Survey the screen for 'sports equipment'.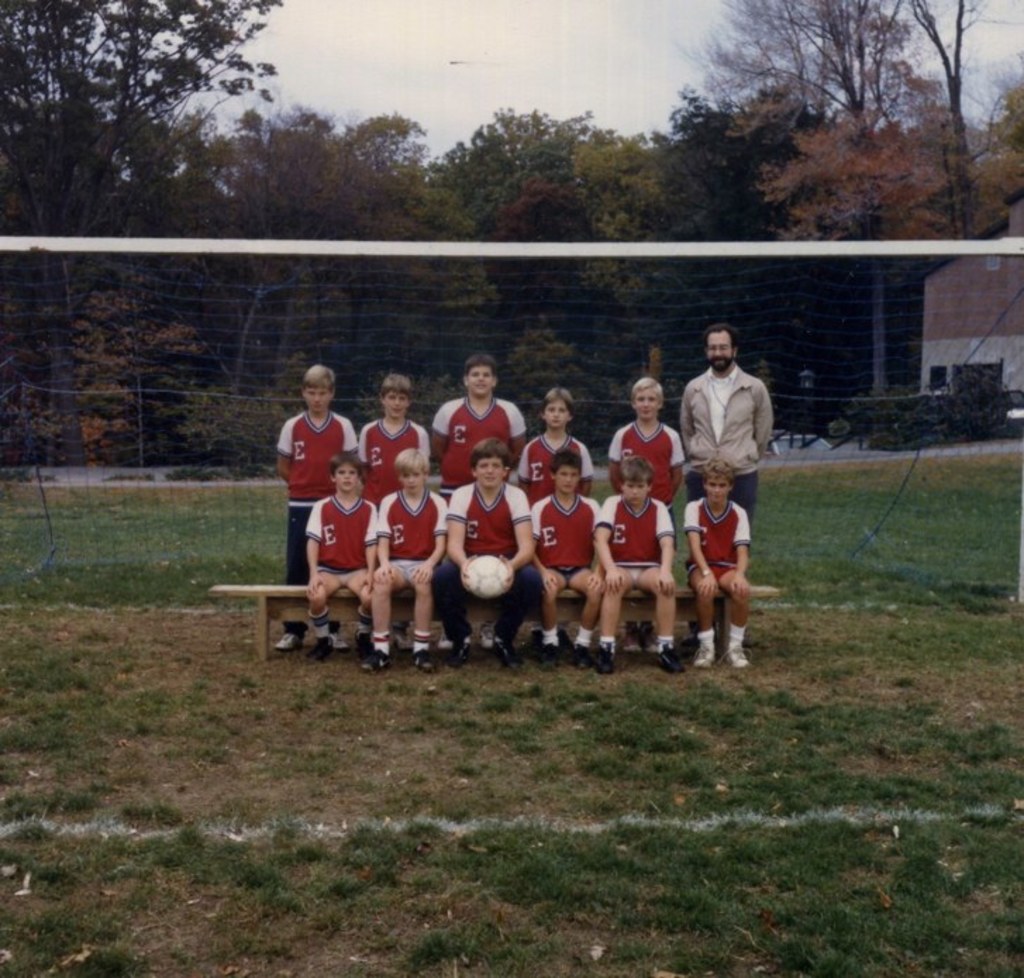
Survey found: crop(466, 557, 511, 605).
